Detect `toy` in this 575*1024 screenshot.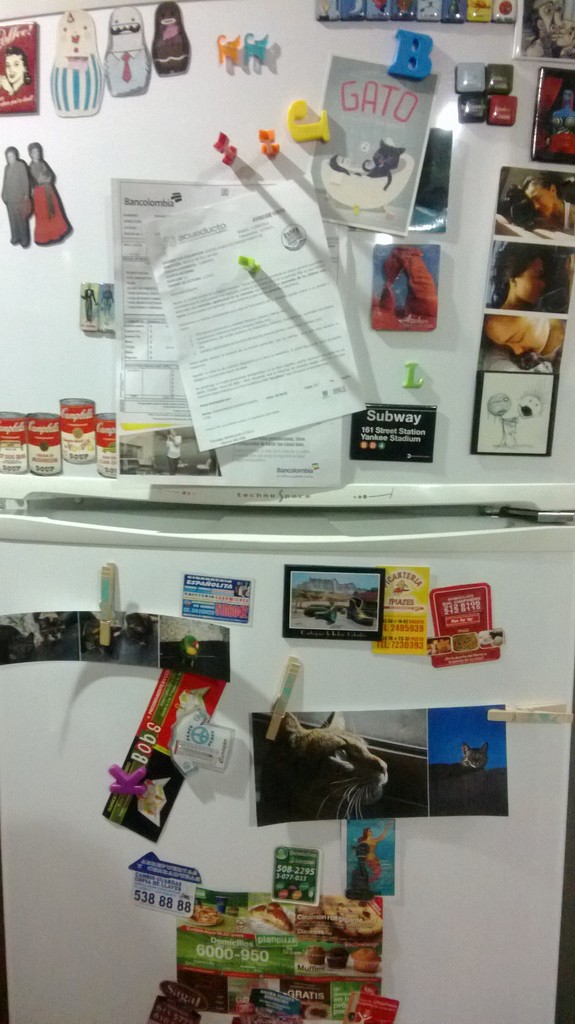
Detection: 166:710:258:777.
